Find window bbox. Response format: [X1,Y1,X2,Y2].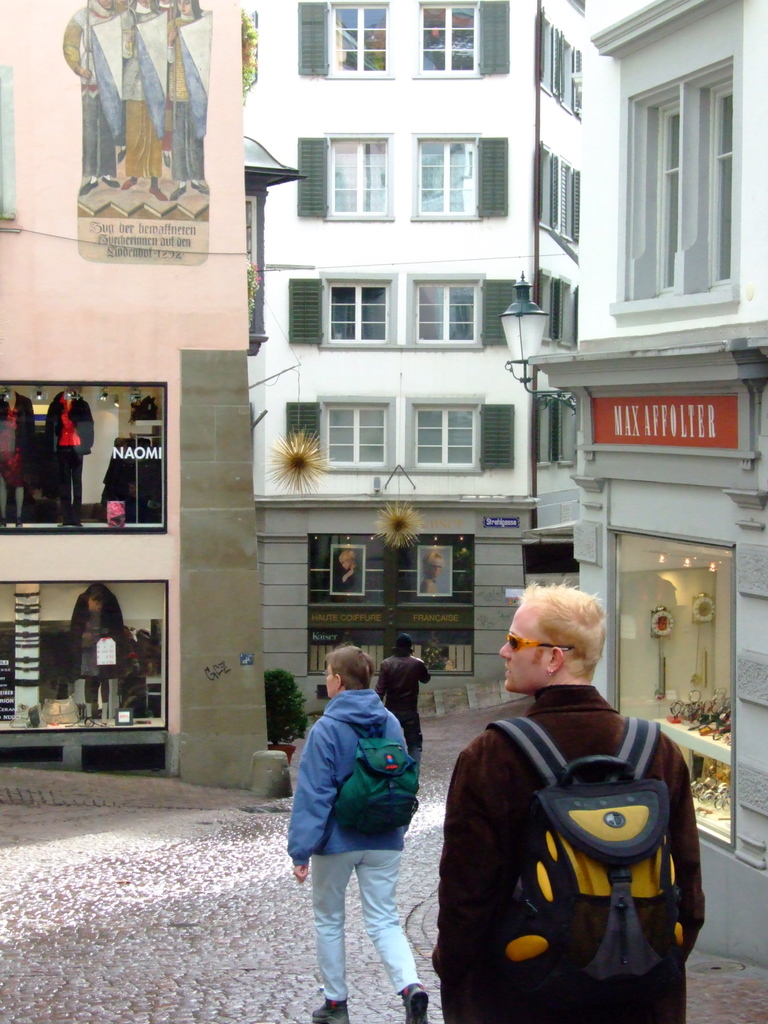
[555,279,578,342].
